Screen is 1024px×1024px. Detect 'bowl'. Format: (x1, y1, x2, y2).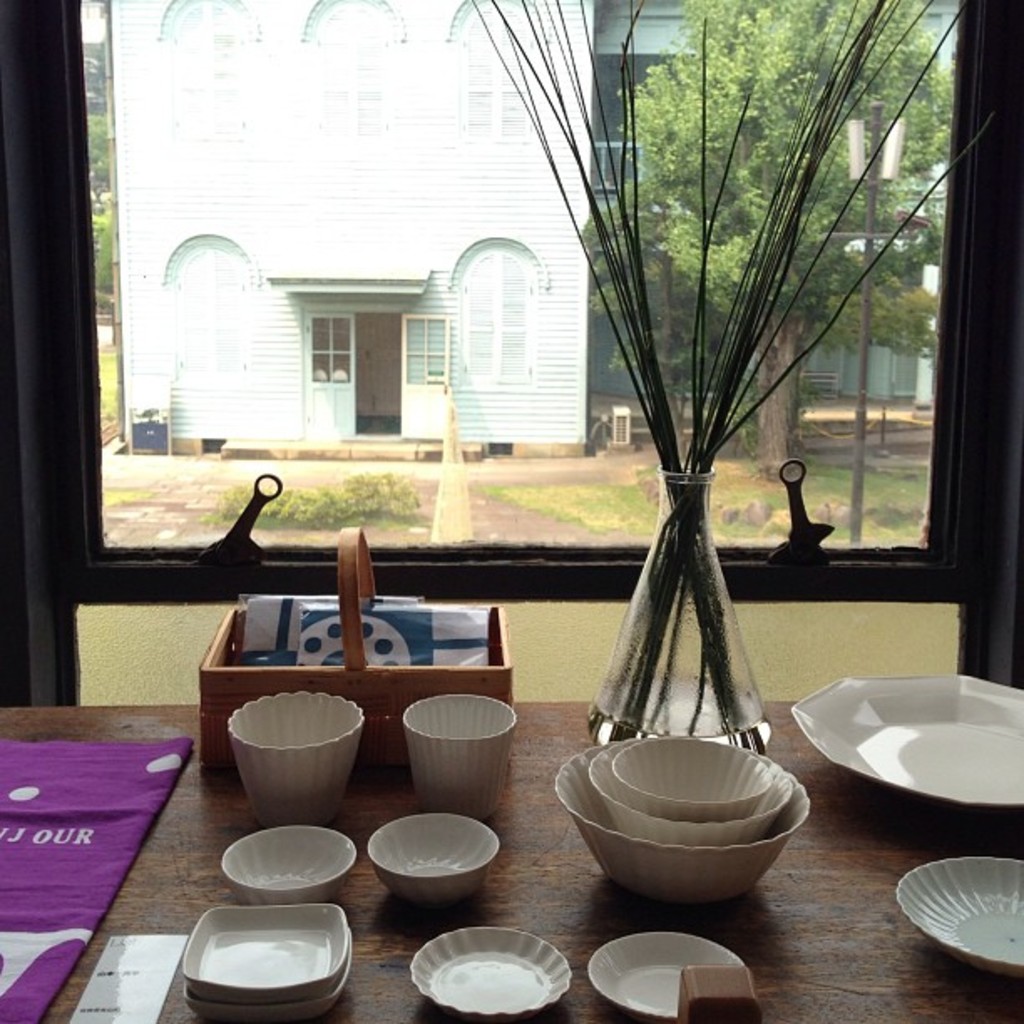
(589, 934, 743, 1022).
